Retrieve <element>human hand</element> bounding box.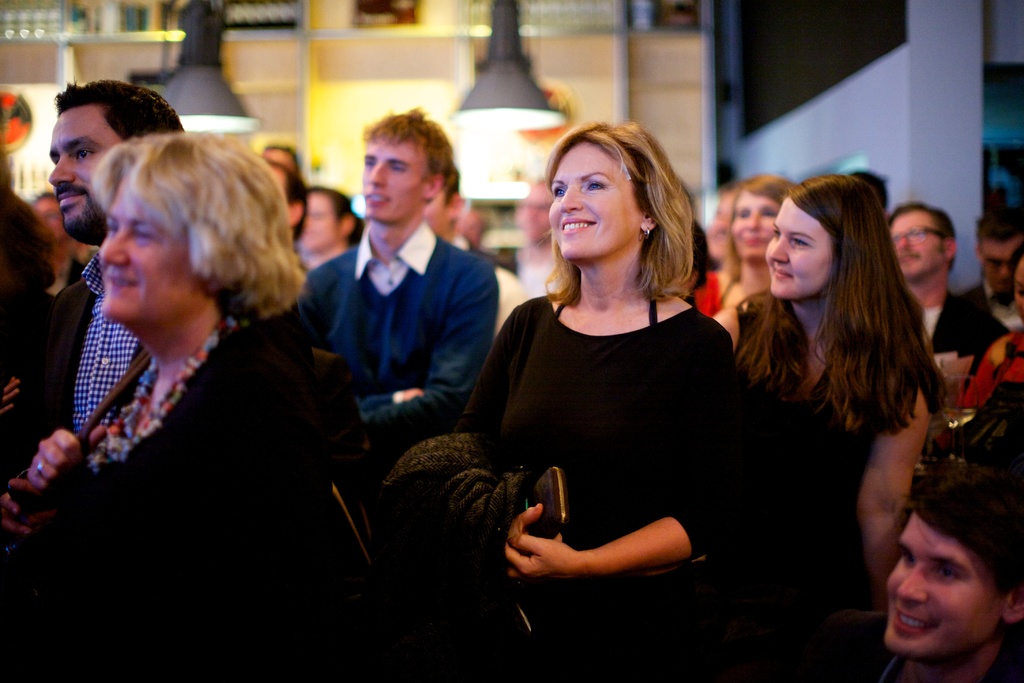
Bounding box: Rect(502, 507, 567, 554).
